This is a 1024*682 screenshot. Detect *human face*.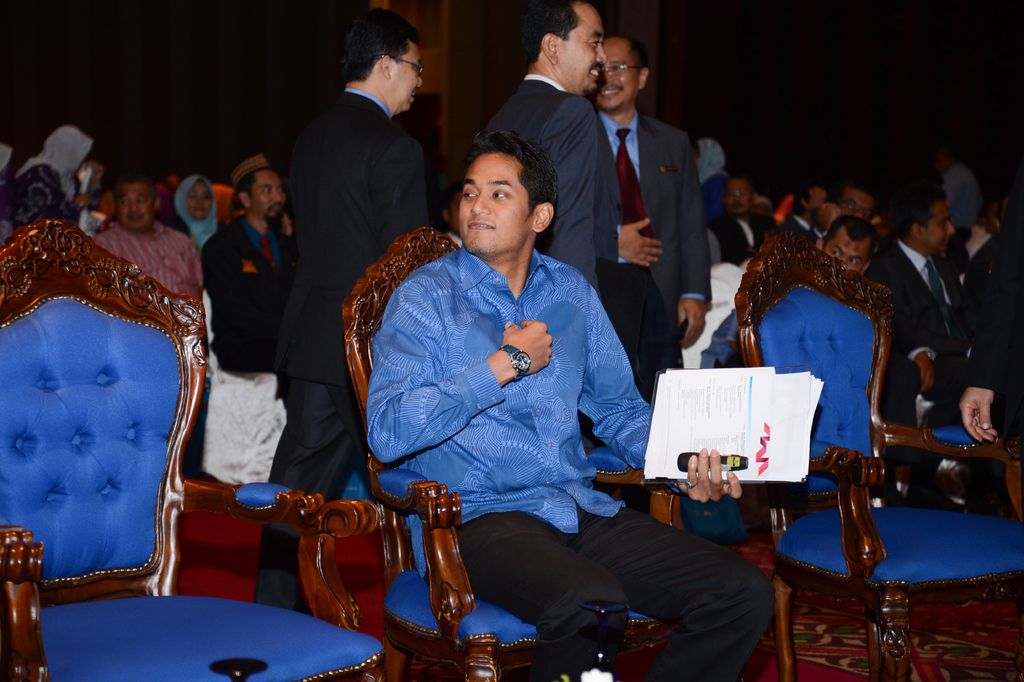
<bbox>189, 178, 215, 225</bbox>.
